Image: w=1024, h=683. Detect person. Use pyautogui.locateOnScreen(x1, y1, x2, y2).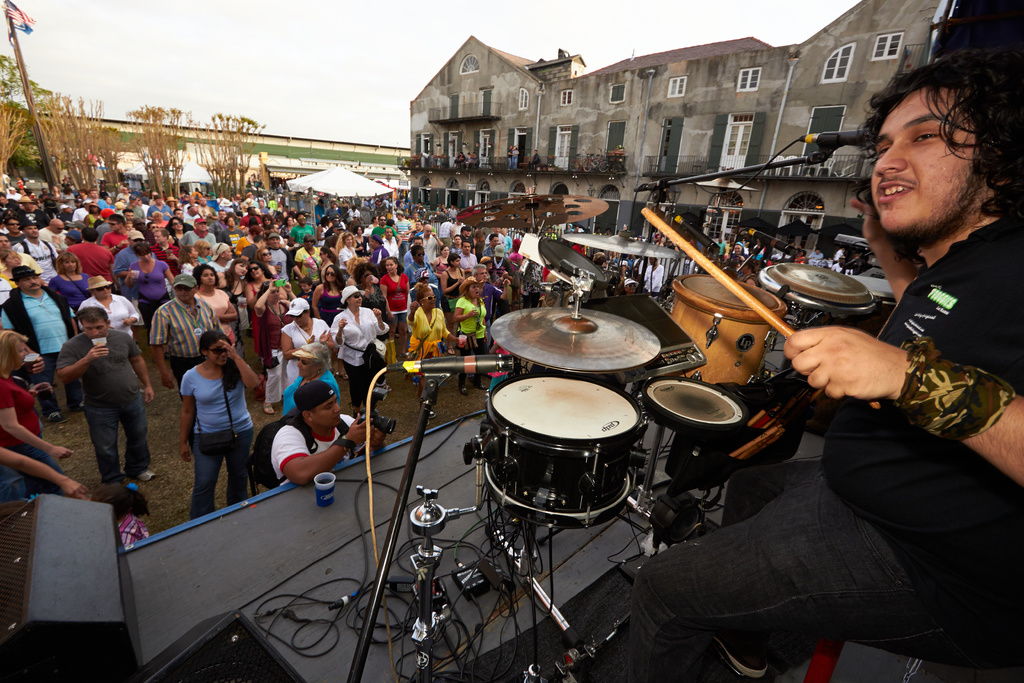
pyautogui.locateOnScreen(47, 253, 91, 331).
